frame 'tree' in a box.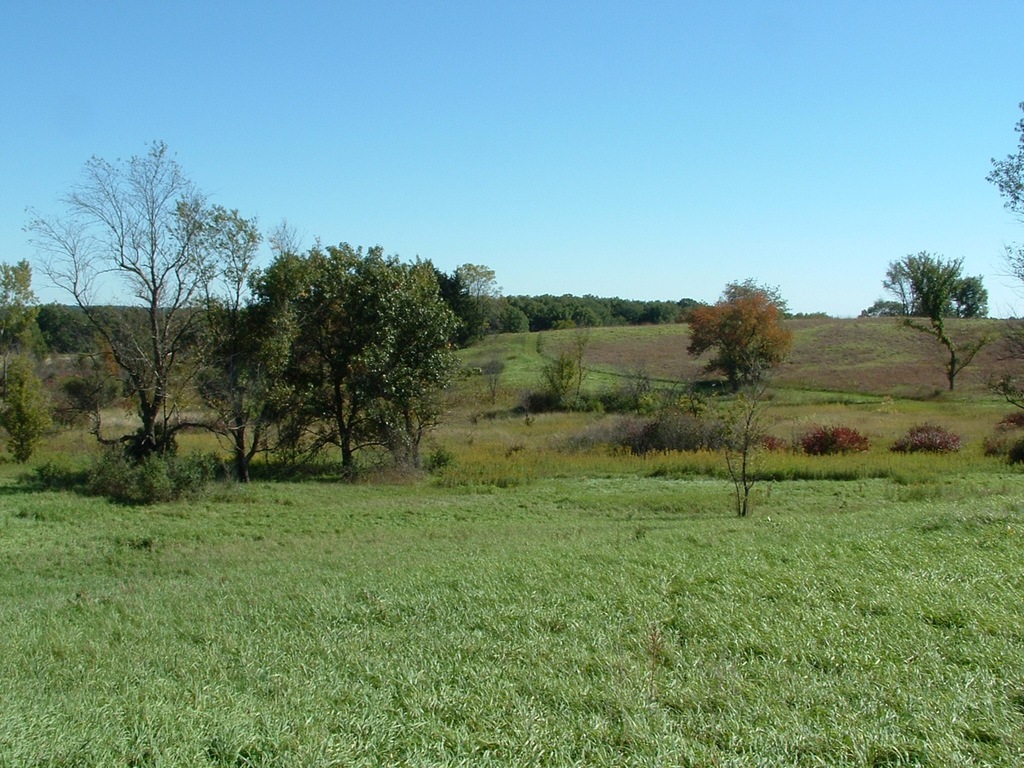
<bbox>11, 142, 253, 484</bbox>.
